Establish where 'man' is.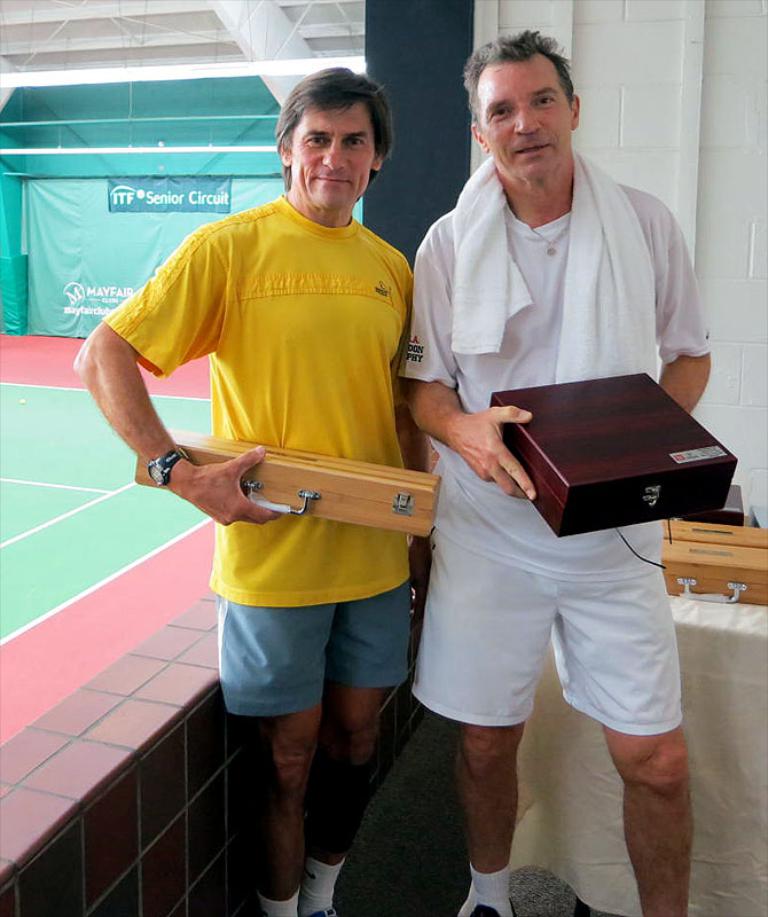
Established at <region>102, 69, 472, 884</region>.
